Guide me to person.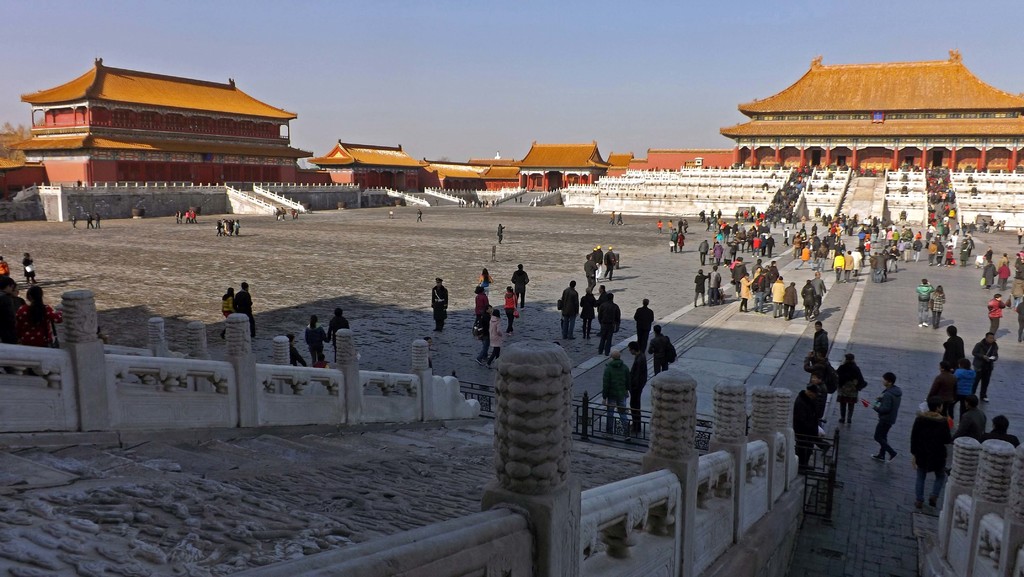
Guidance: {"x1": 424, "y1": 333, "x2": 436, "y2": 371}.
